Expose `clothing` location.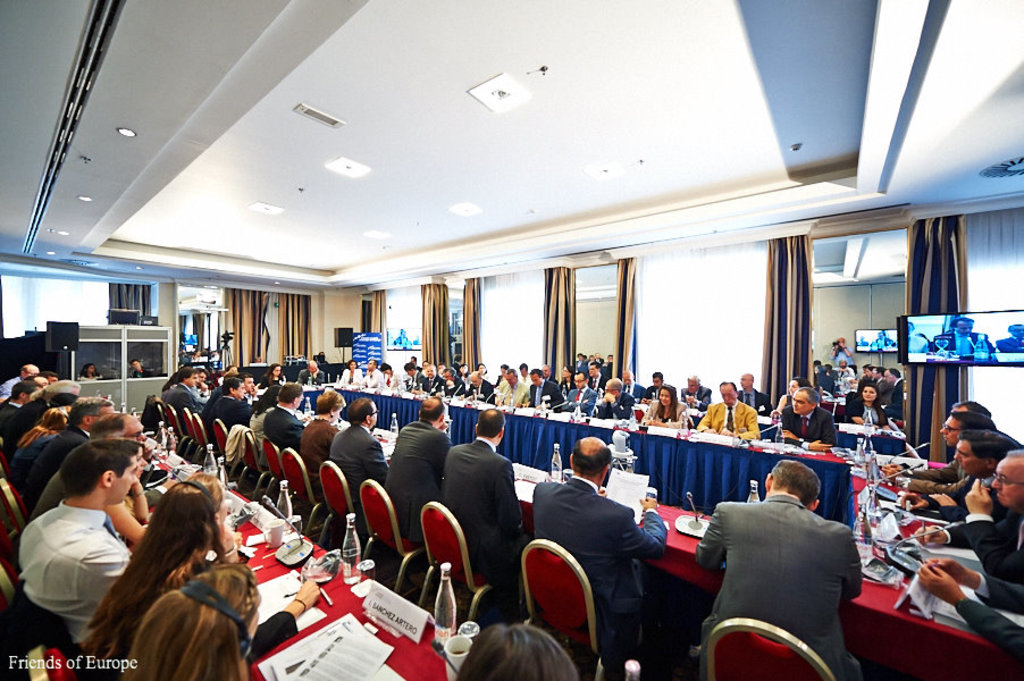
Exposed at bbox(934, 328, 997, 356).
